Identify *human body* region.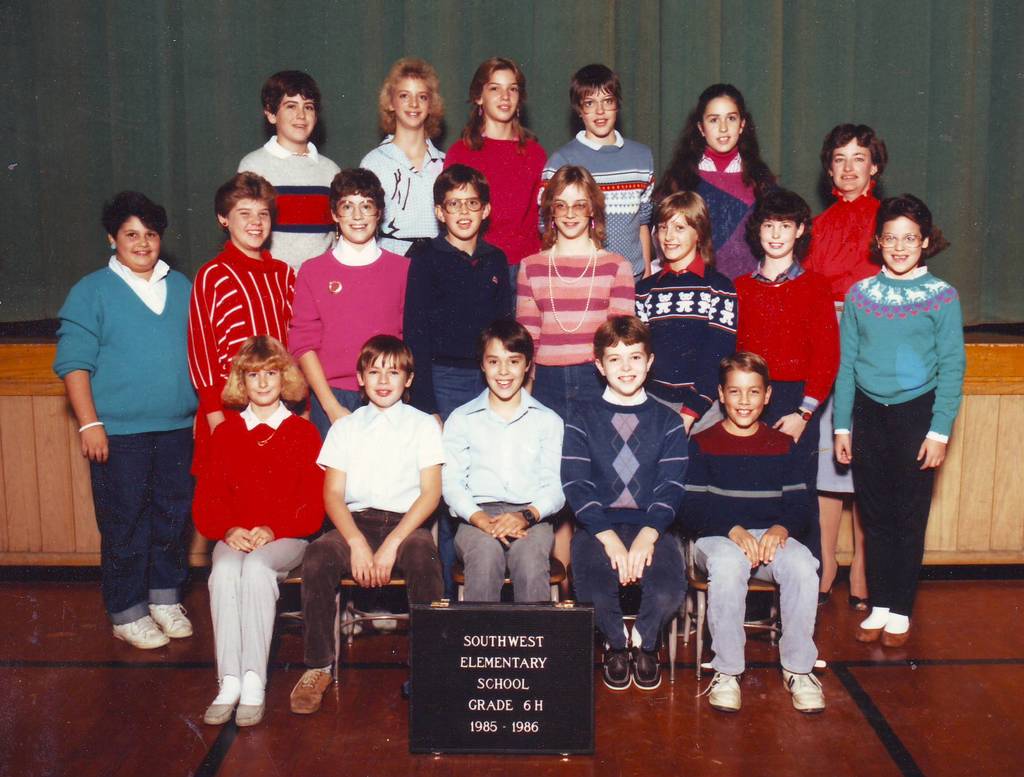
Region: detection(561, 307, 693, 680).
